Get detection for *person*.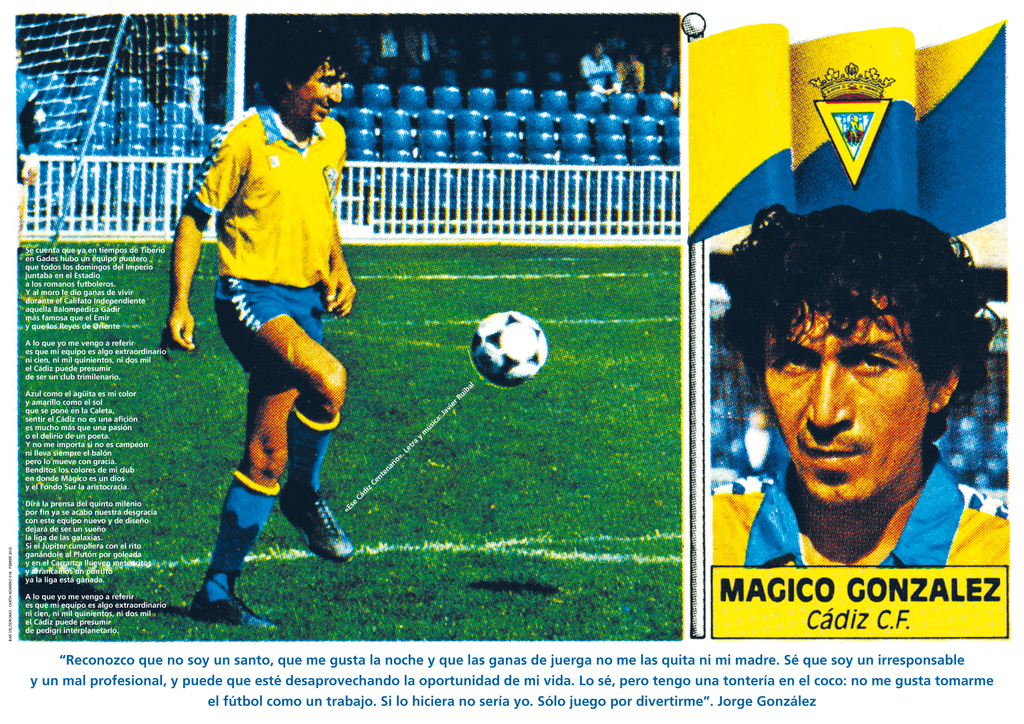
Detection: 700:203:1023:645.
